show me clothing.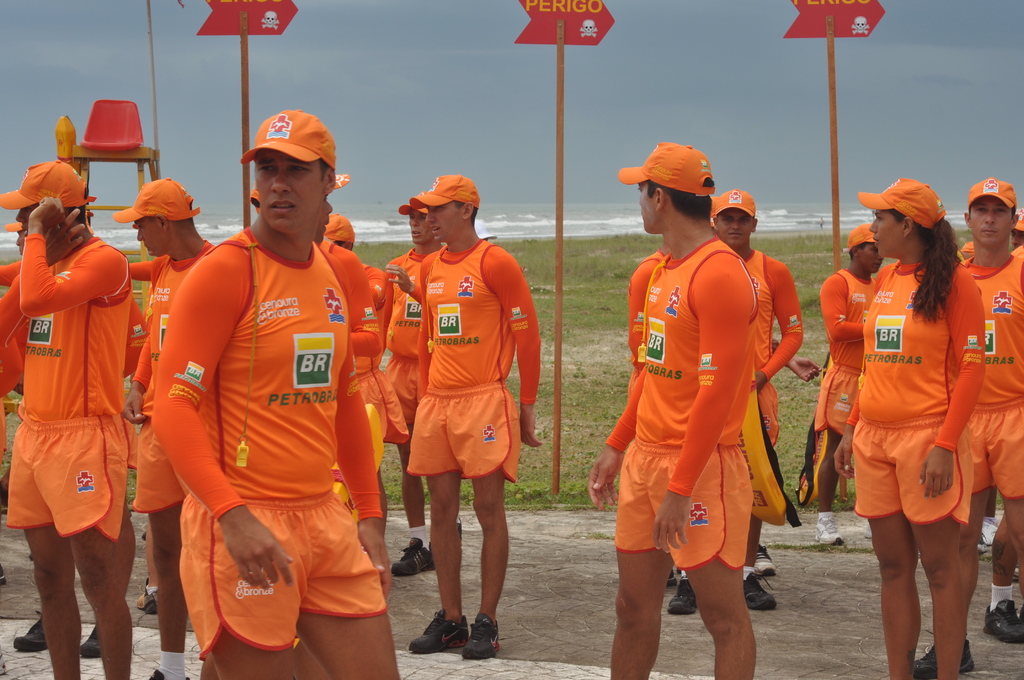
clothing is here: (x1=861, y1=256, x2=984, y2=420).
